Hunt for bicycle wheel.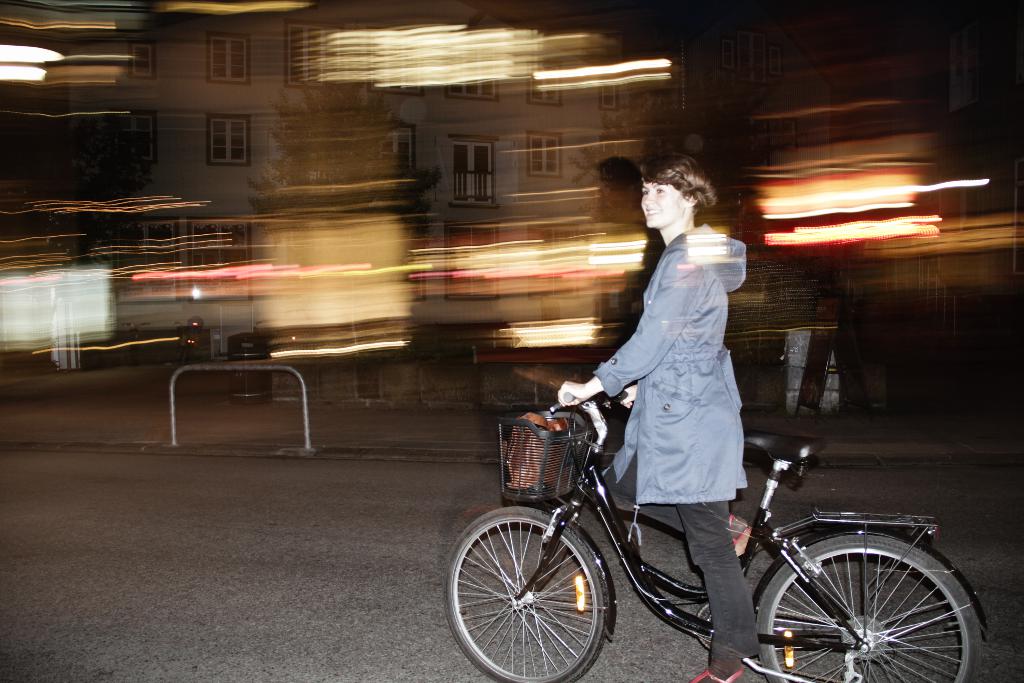
Hunted down at l=444, t=506, r=605, b=682.
